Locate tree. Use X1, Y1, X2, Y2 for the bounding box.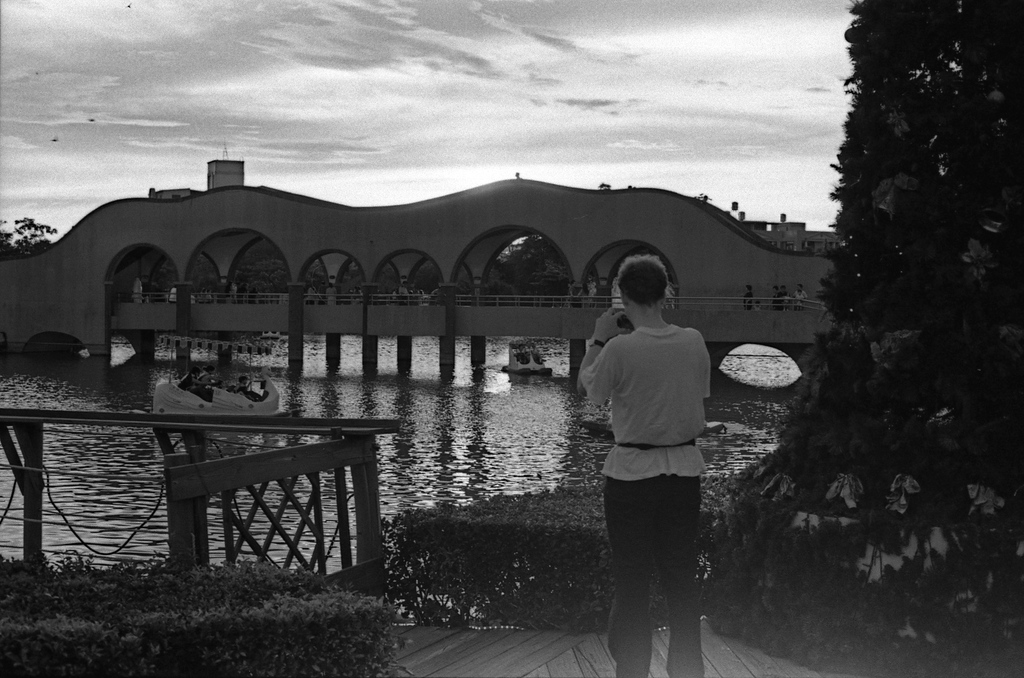
377, 260, 404, 296.
